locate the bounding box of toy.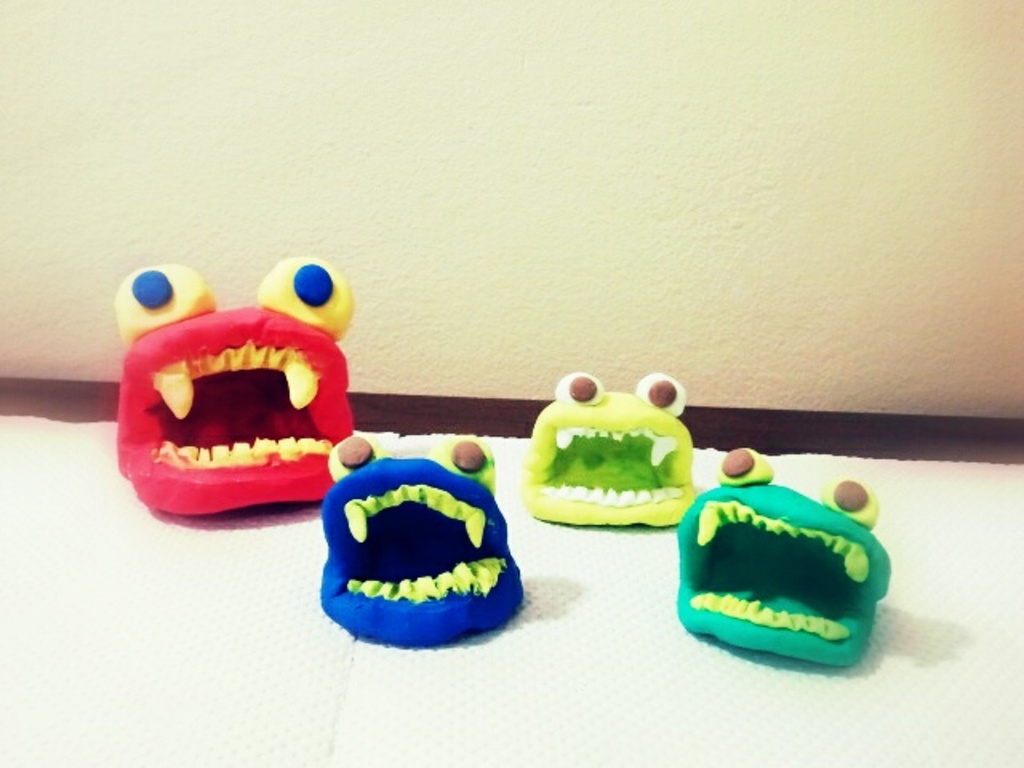
Bounding box: x1=678 y1=446 x2=891 y2=666.
